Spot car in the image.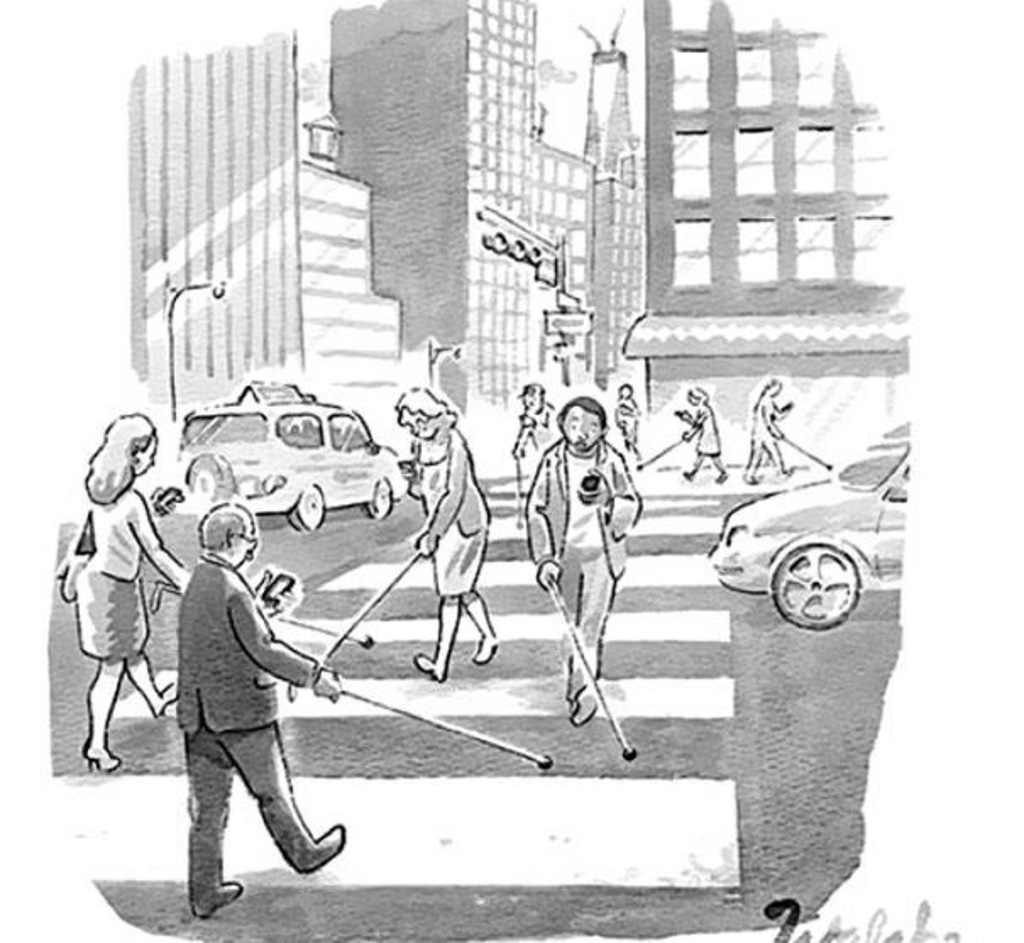
car found at (x1=147, y1=386, x2=405, y2=530).
